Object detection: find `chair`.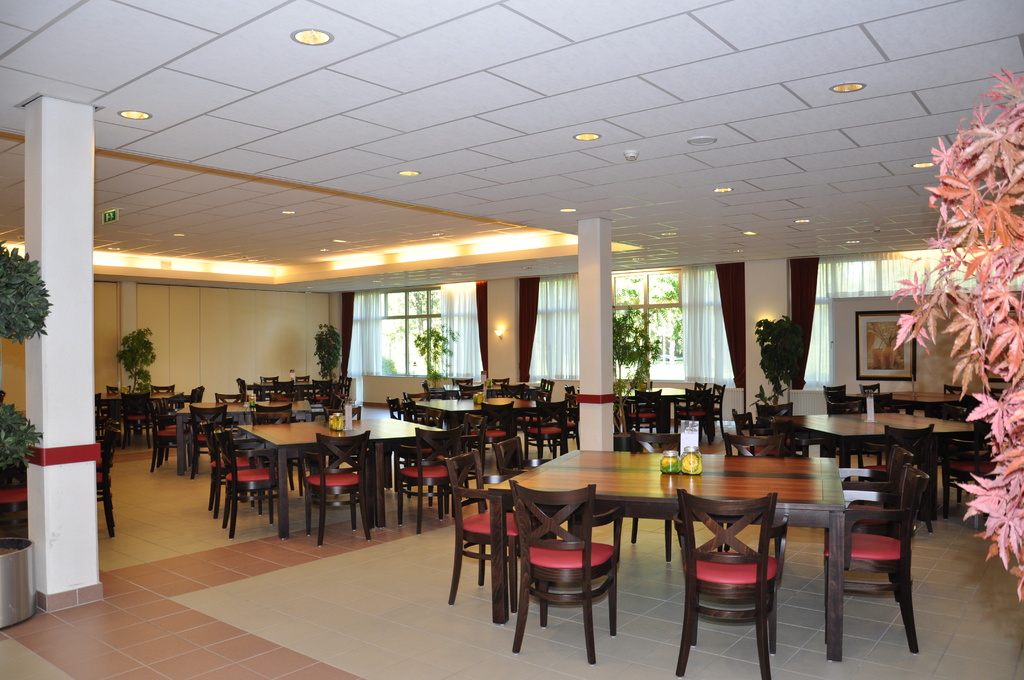
select_region(614, 429, 682, 562).
